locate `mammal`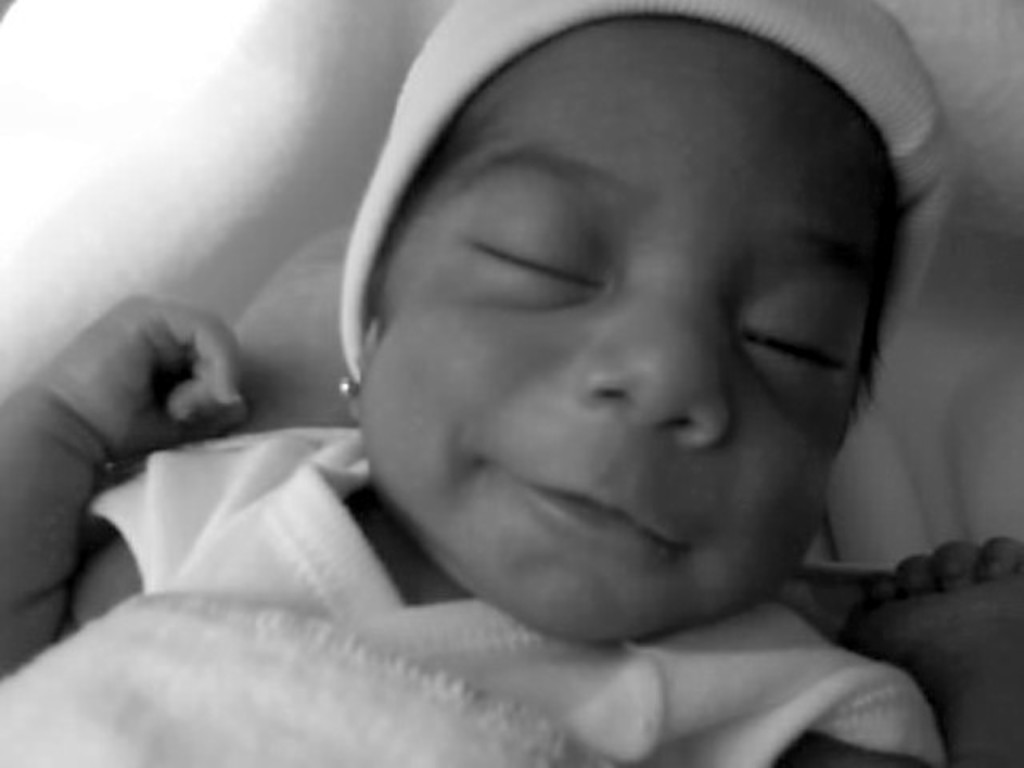
0 0 1022 766
